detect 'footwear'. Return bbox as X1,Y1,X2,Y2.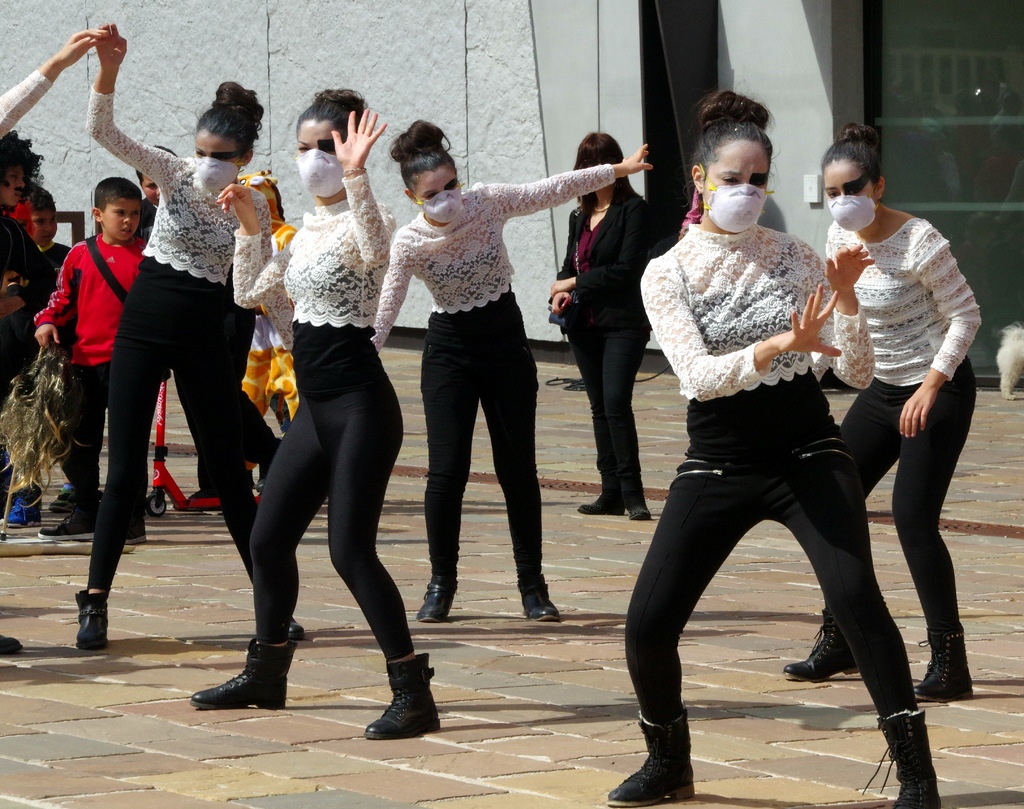
39,493,103,540.
